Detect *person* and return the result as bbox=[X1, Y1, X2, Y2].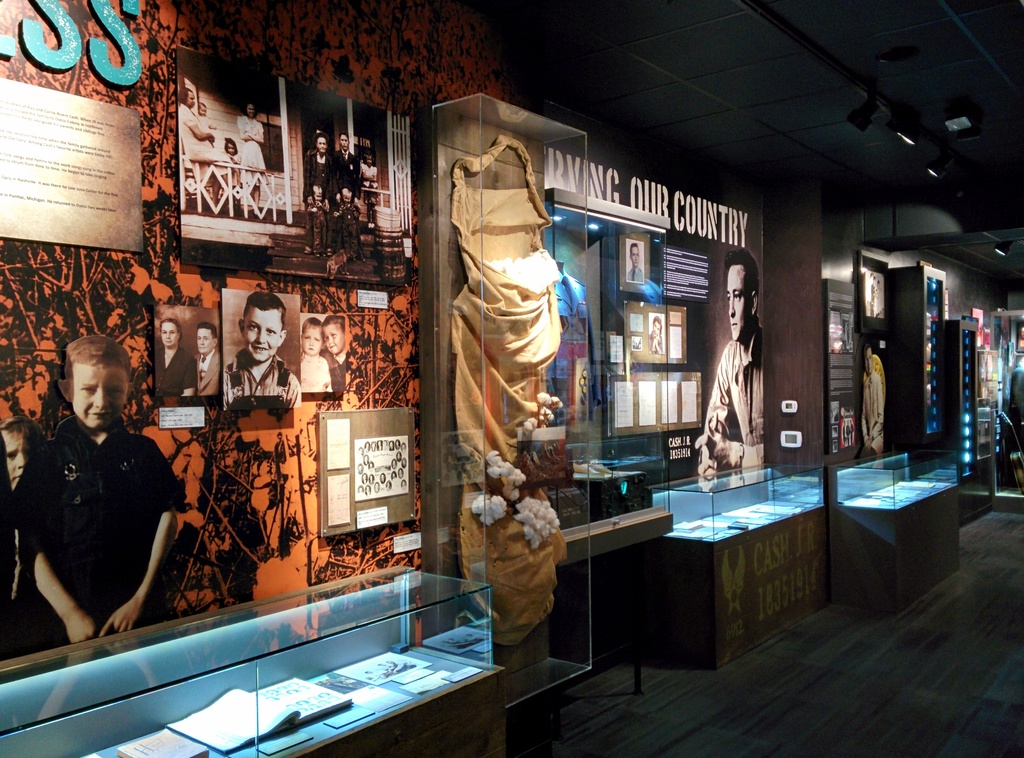
bbox=[690, 245, 766, 484].
